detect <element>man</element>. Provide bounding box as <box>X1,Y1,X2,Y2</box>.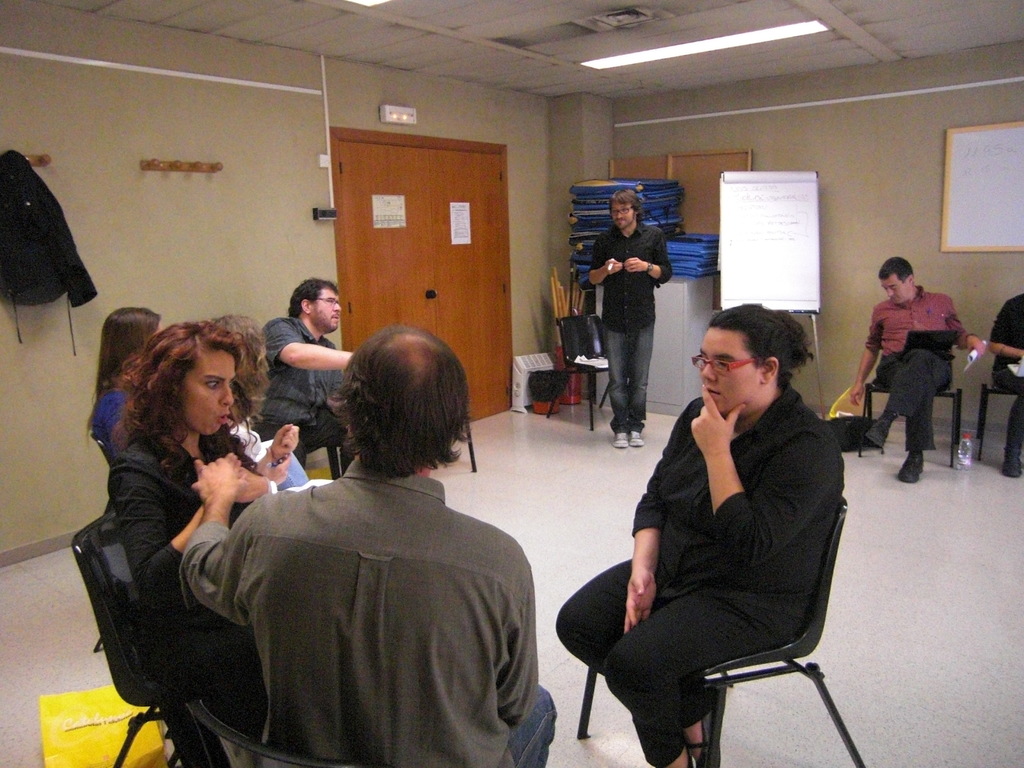
<box>189,325,554,767</box>.
